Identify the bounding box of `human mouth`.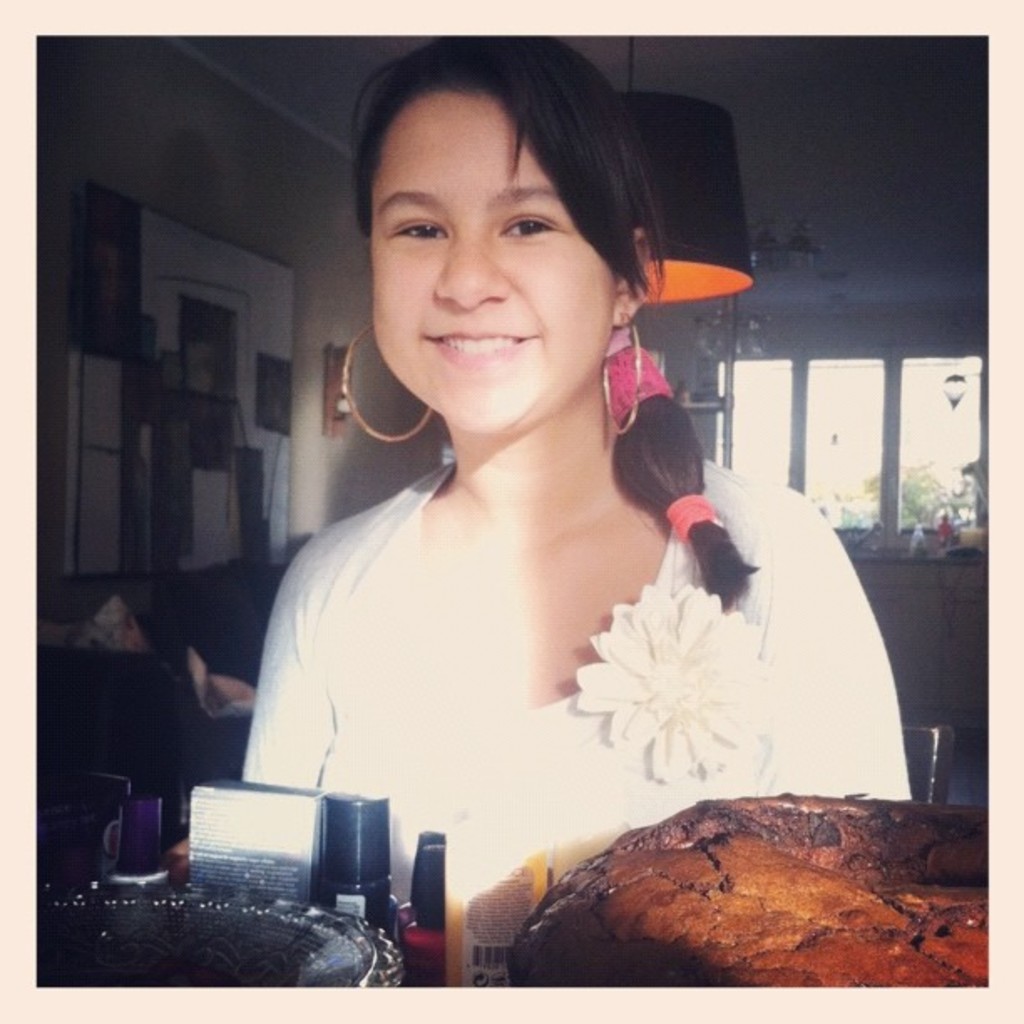
[422,328,535,366].
